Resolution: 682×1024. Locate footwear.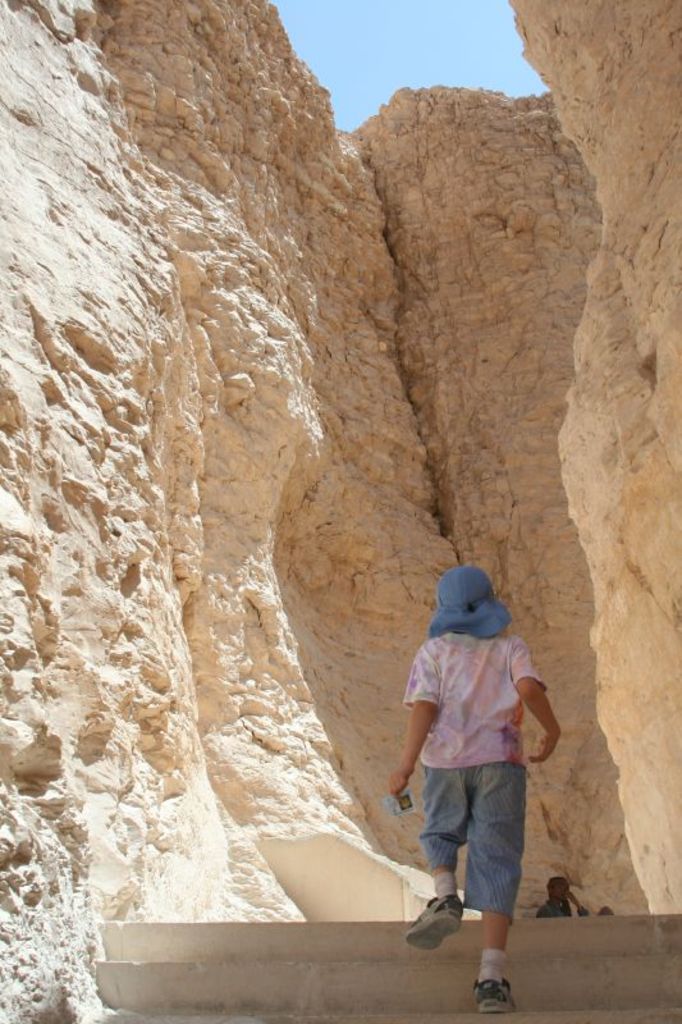
(left=411, top=895, right=471, bottom=952).
